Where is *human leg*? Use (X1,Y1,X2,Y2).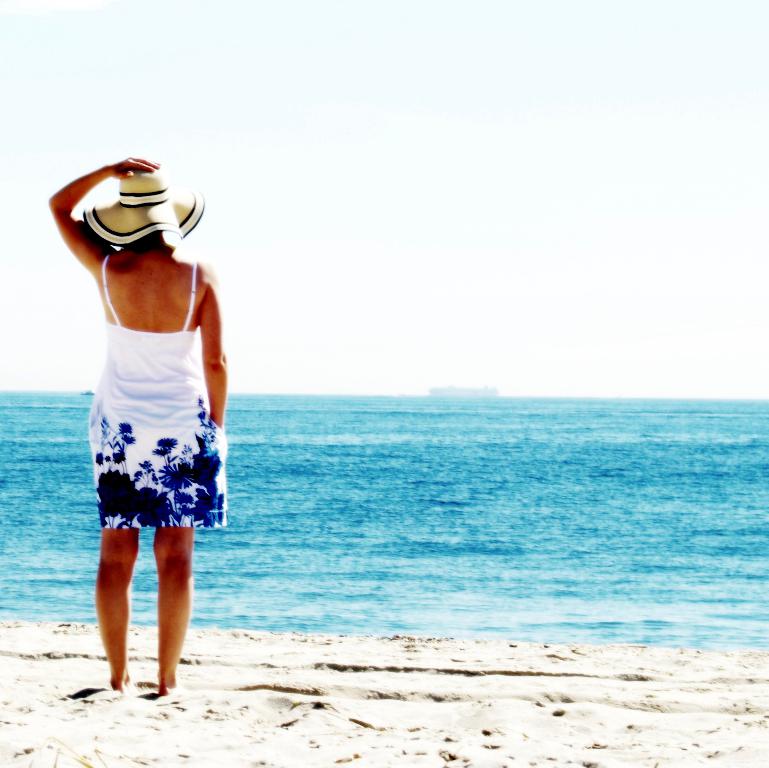
(149,515,199,697).
